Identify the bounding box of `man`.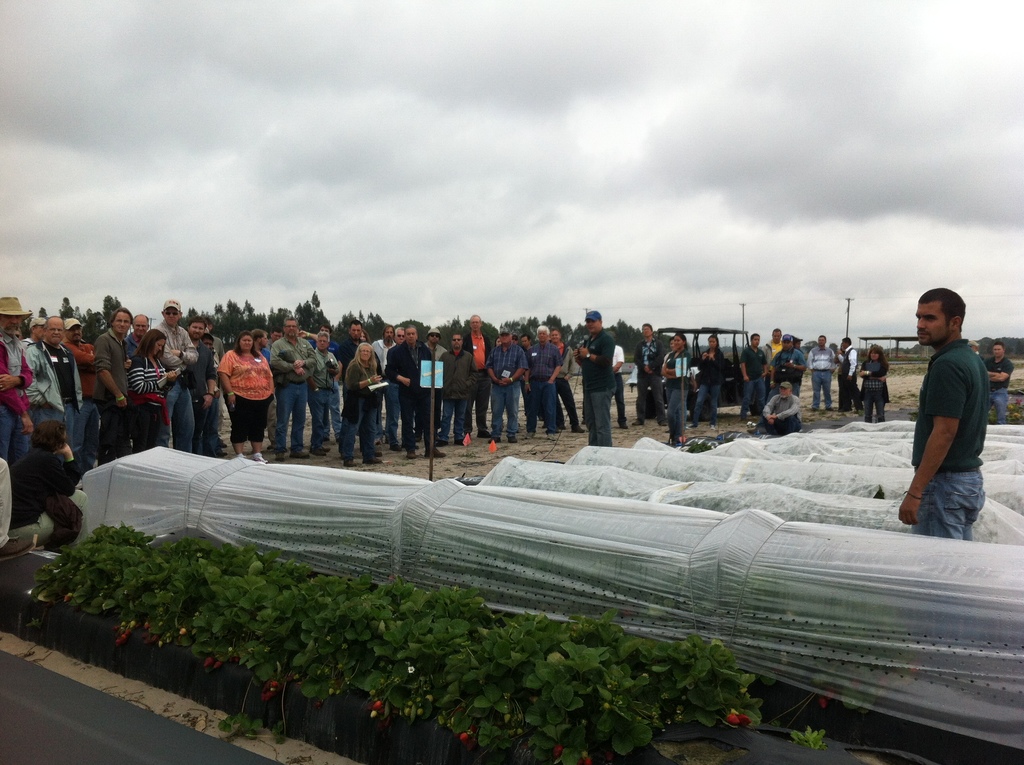
<region>0, 296, 33, 463</region>.
